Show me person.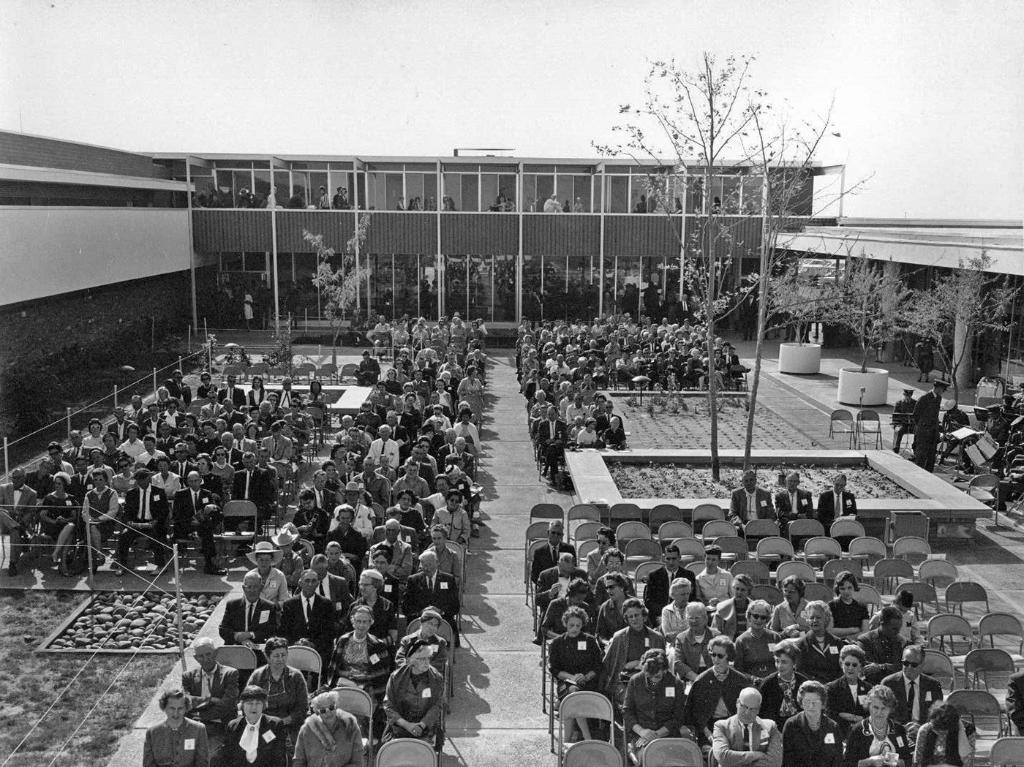
person is here: detection(537, 407, 569, 477).
